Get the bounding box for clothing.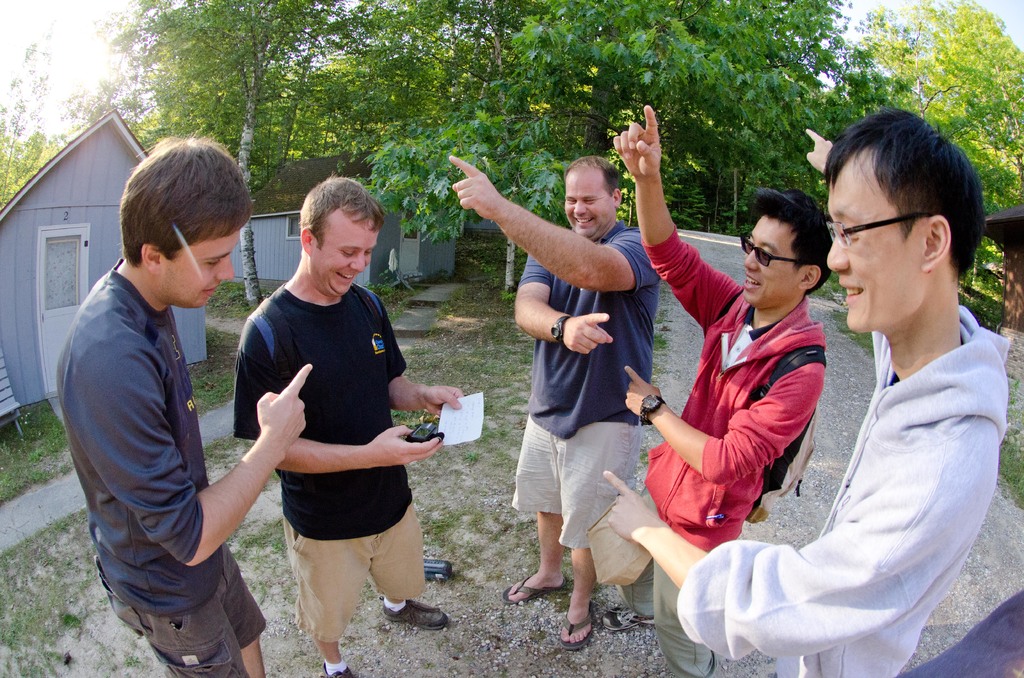
left=232, top=285, right=434, bottom=647.
